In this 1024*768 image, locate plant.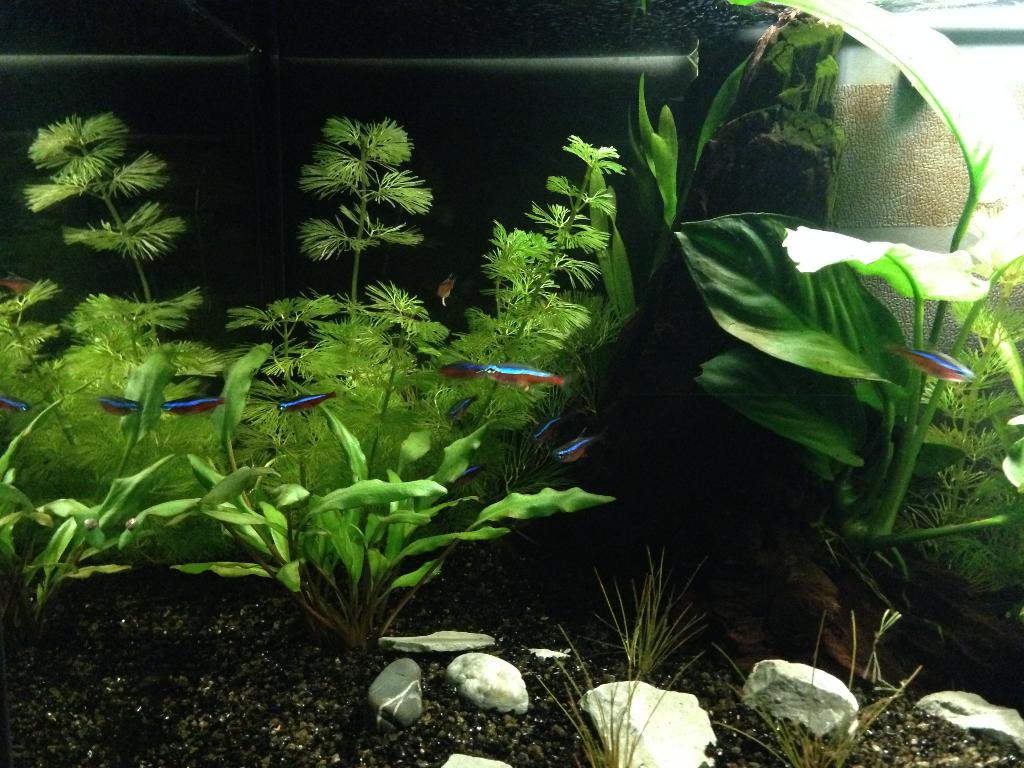
Bounding box: 385:141:643:461.
